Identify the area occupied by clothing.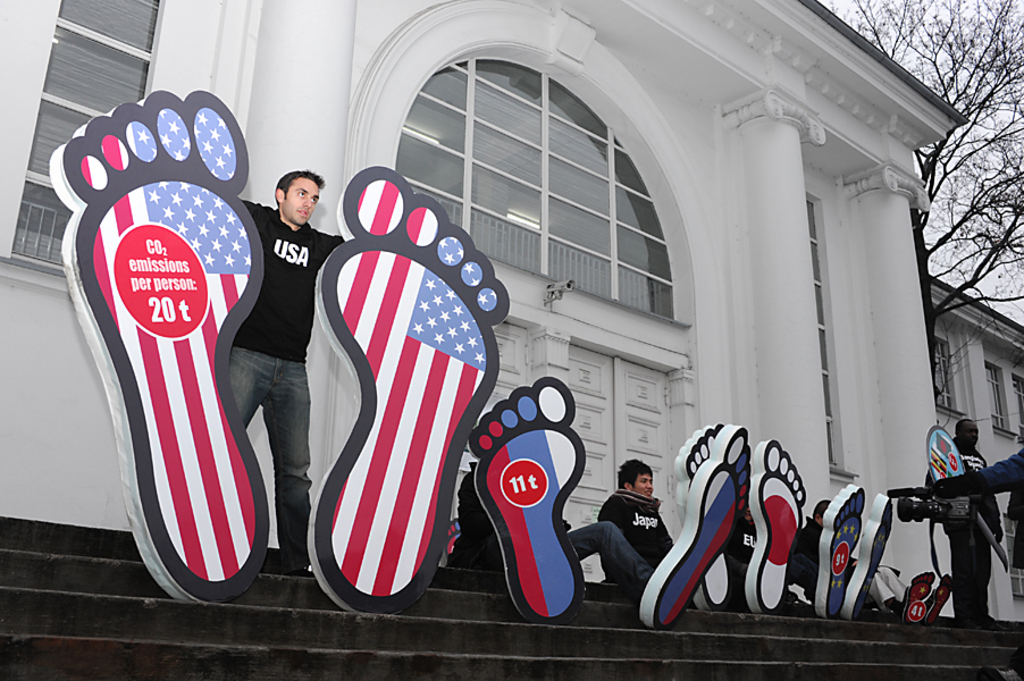
Area: <bbox>918, 444, 999, 619</bbox>.
